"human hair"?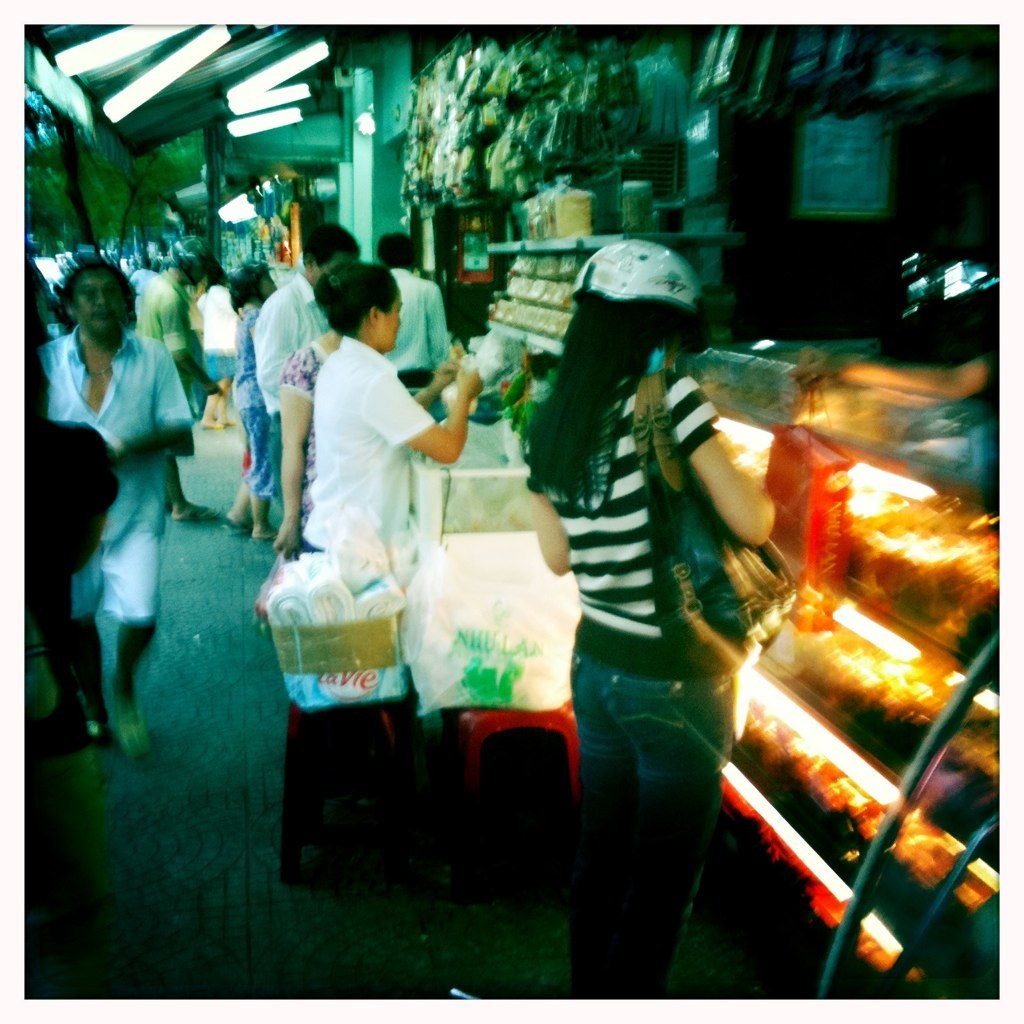
crop(378, 231, 421, 274)
